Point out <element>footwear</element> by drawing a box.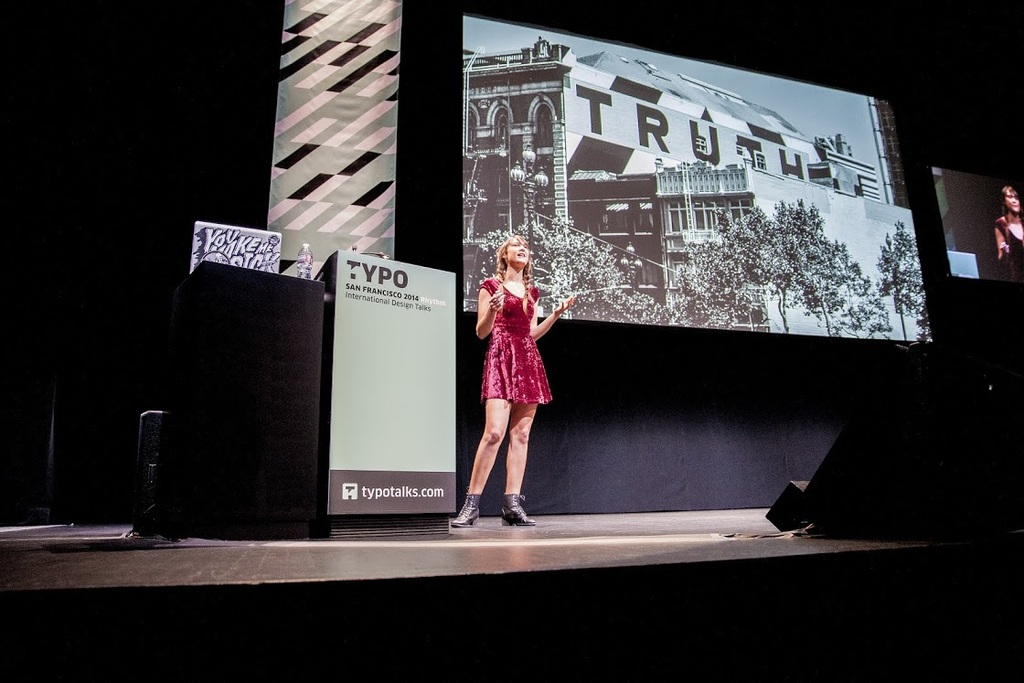
(501, 493, 536, 528).
